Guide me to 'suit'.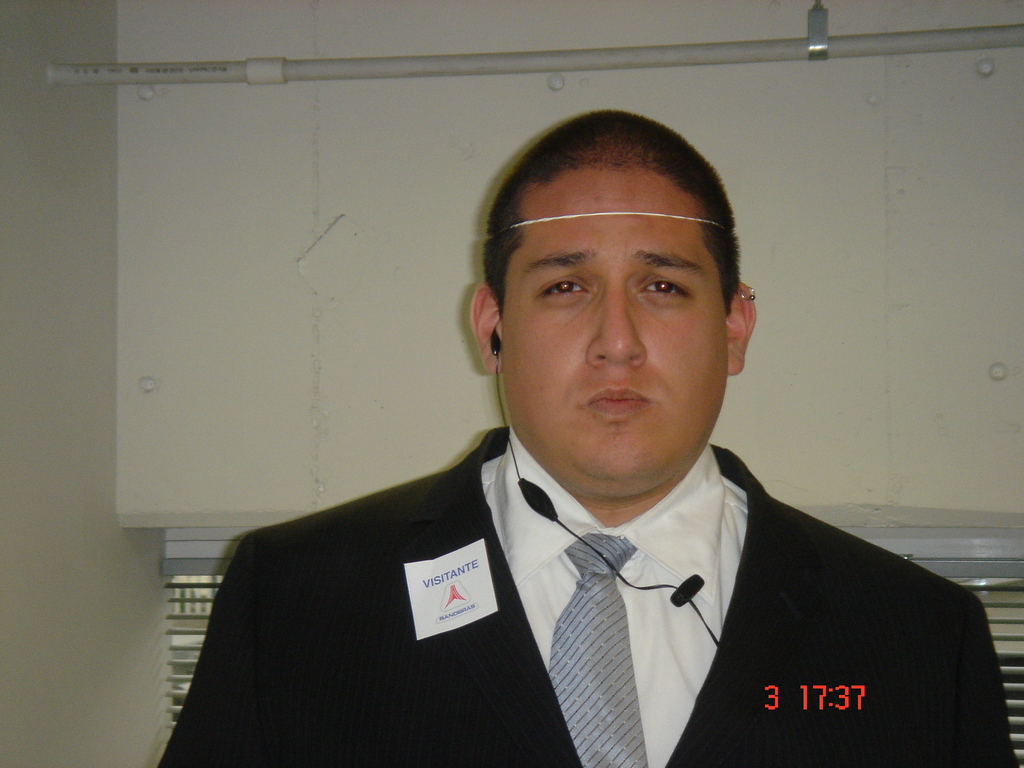
Guidance: BBox(260, 399, 1020, 758).
